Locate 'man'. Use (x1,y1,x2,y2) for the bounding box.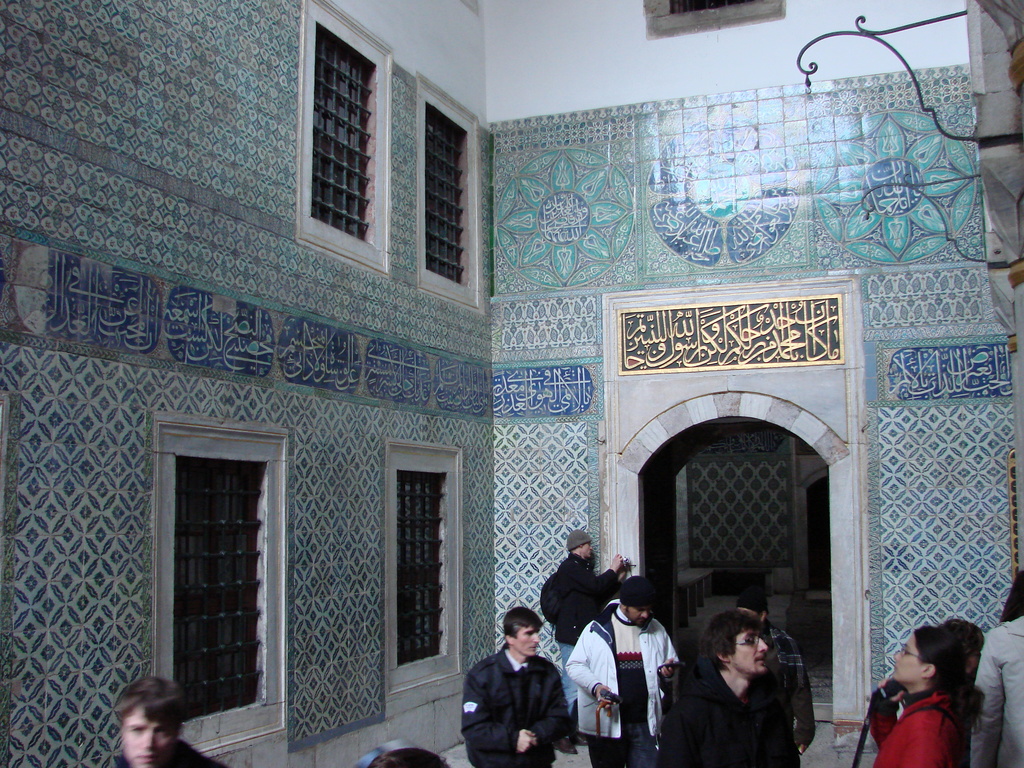
(456,624,581,765).
